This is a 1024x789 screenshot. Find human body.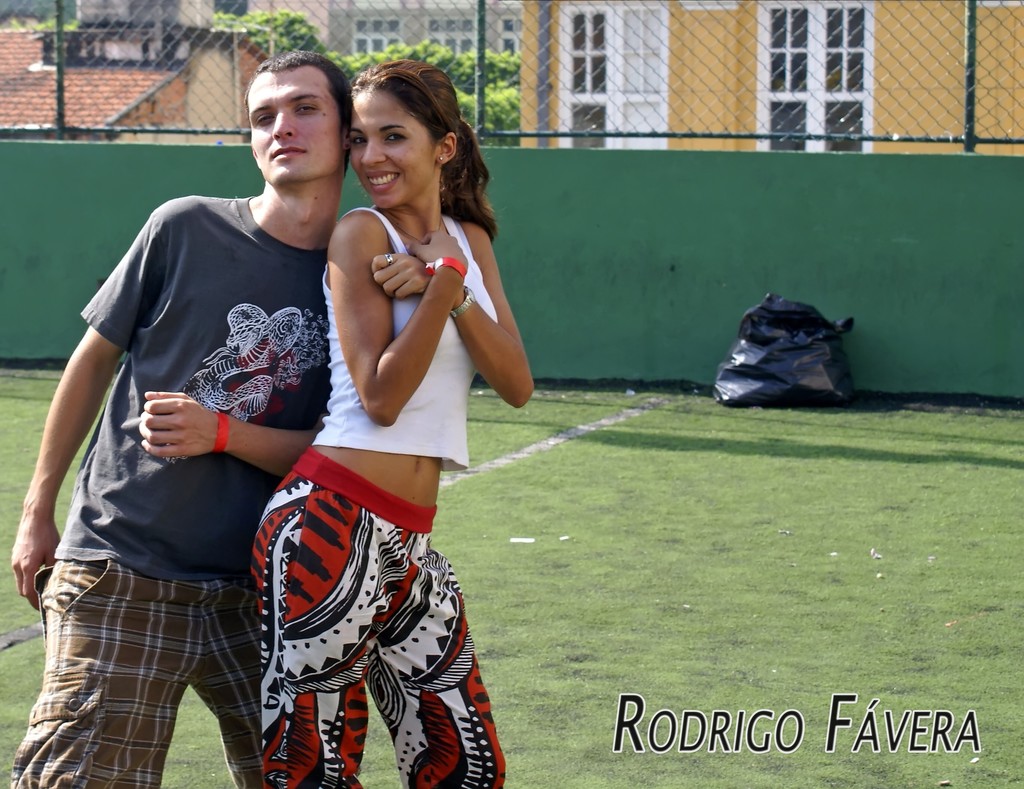
Bounding box: [261,89,521,723].
